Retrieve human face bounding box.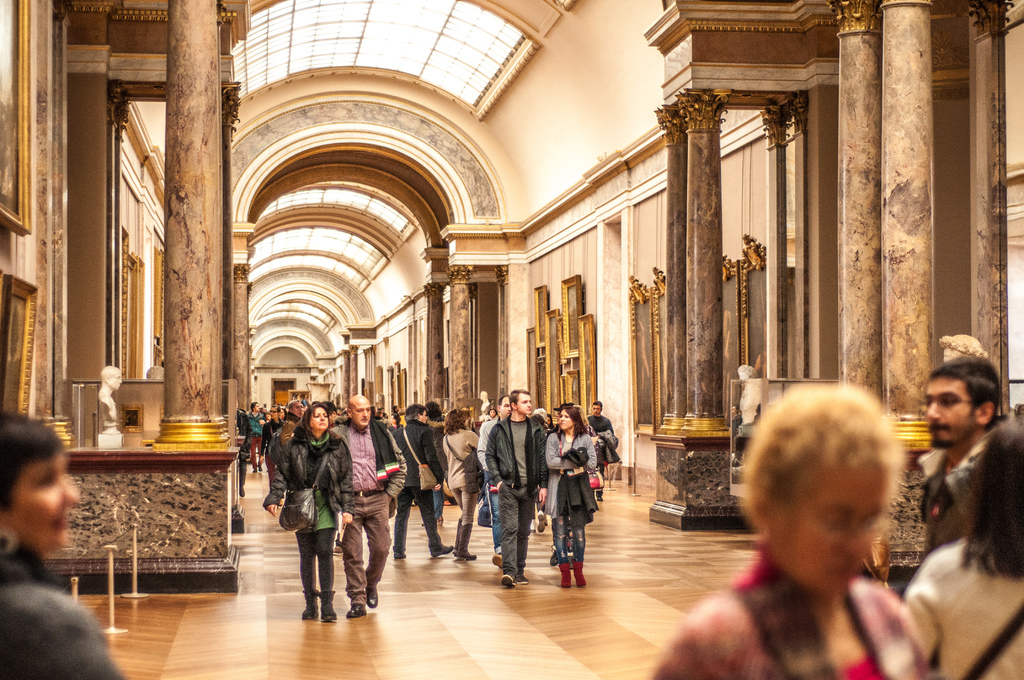
Bounding box: 923 374 977 448.
